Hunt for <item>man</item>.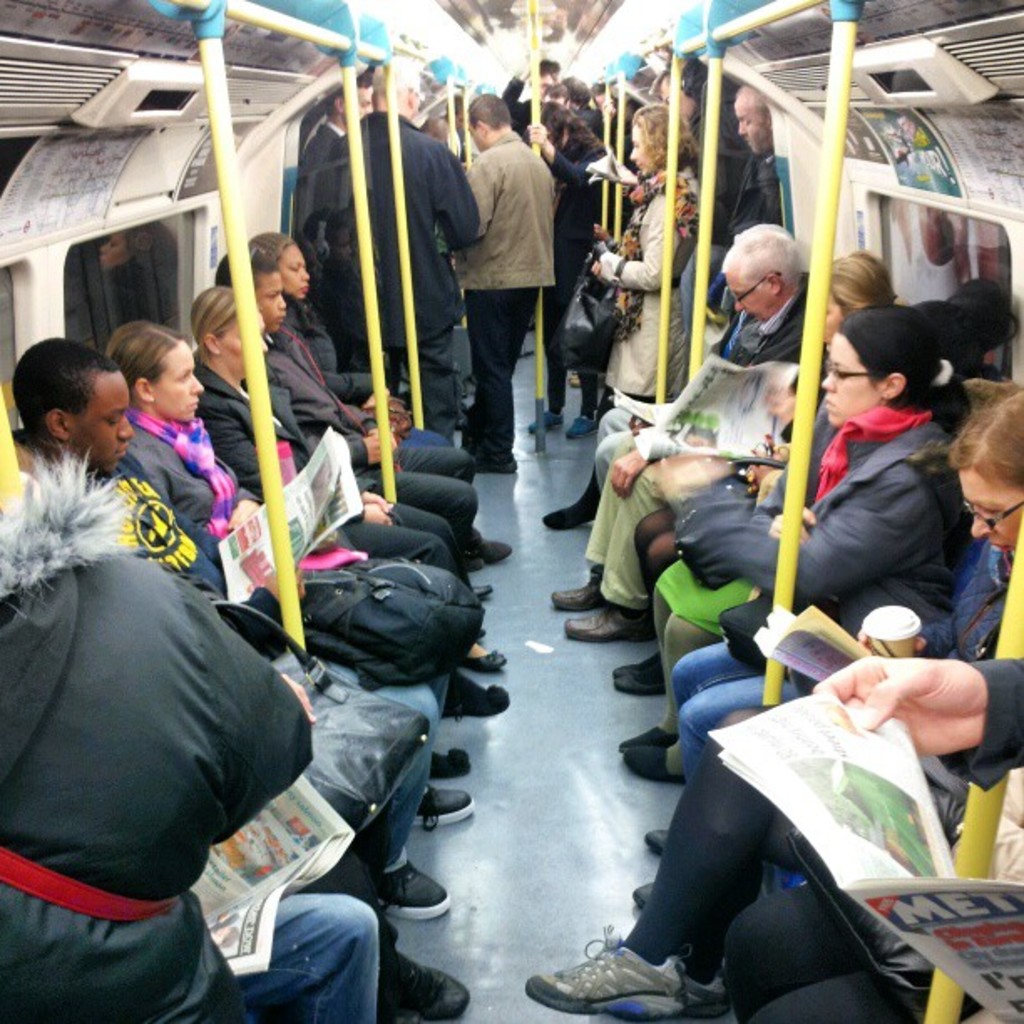
Hunted down at <bbox>435, 109, 579, 442</bbox>.
